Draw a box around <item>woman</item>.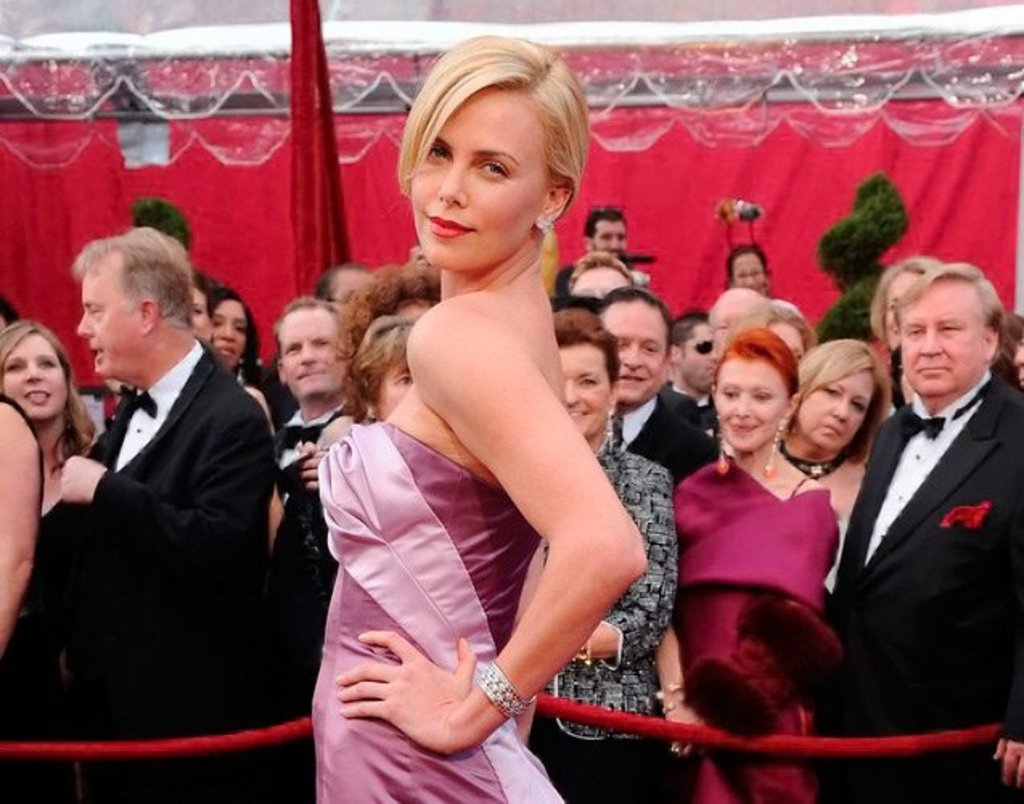
(left=286, top=314, right=431, bottom=568).
